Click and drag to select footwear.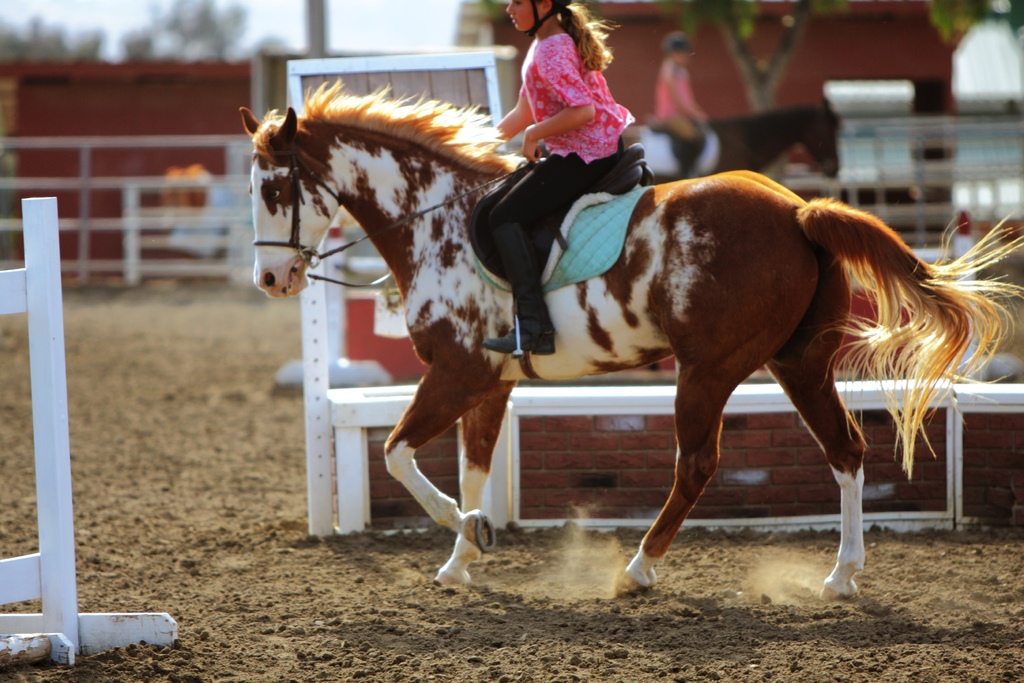
Selection: bbox=(484, 313, 560, 353).
